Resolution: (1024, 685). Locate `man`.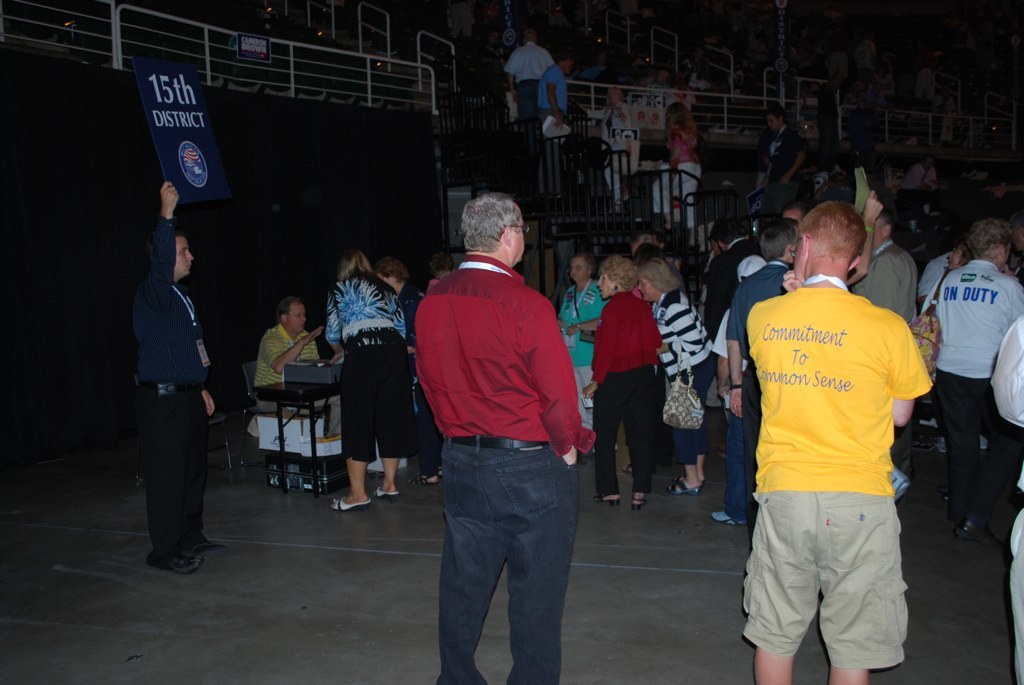
x1=707 y1=254 x2=772 y2=522.
